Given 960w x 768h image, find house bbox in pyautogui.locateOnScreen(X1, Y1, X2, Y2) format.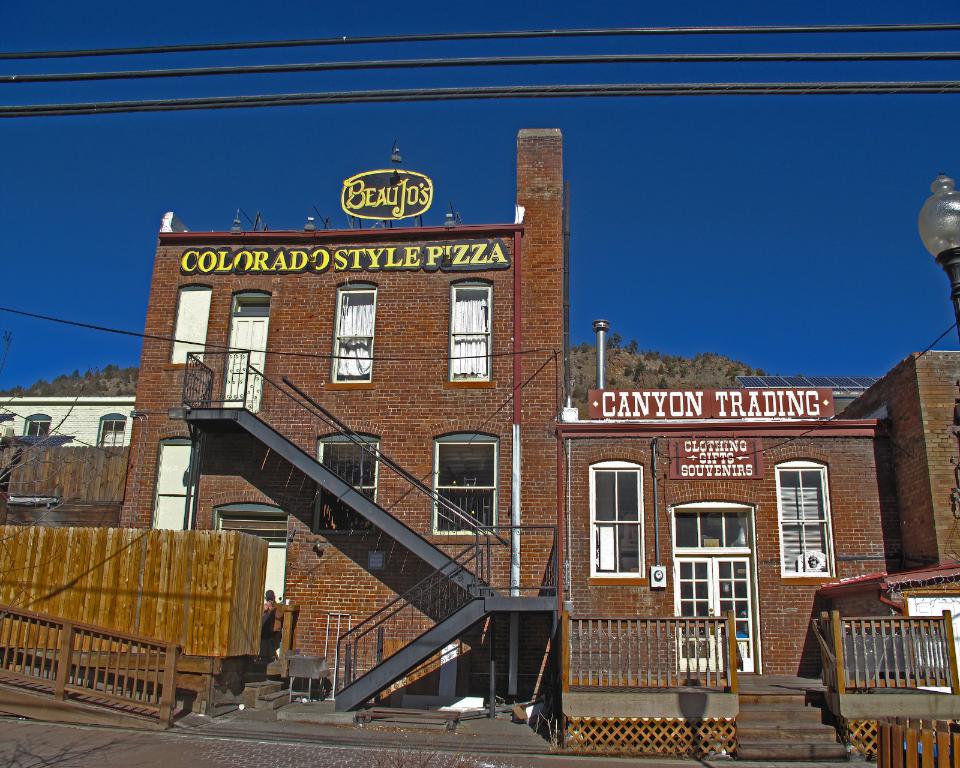
pyautogui.locateOnScreen(116, 137, 560, 700).
